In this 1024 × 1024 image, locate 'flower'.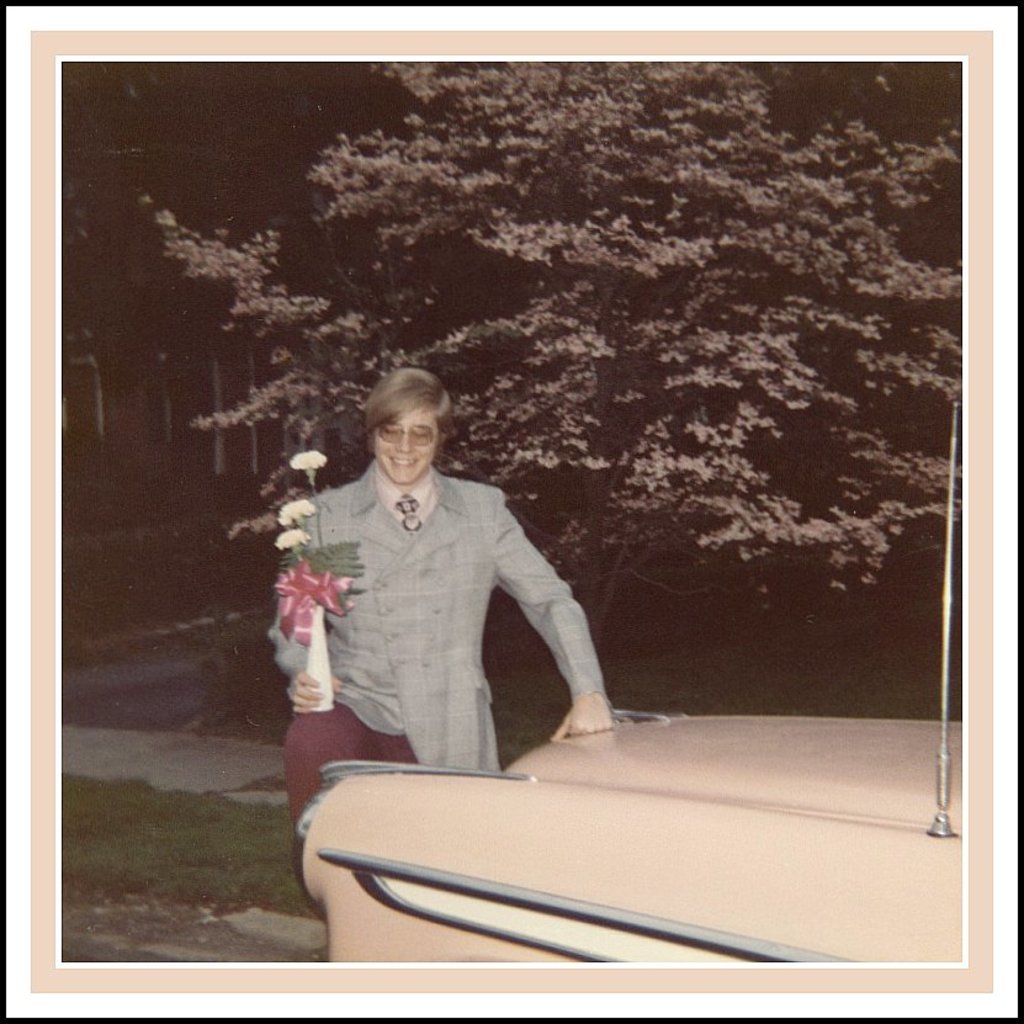
Bounding box: <bbox>276, 498, 317, 527</bbox>.
